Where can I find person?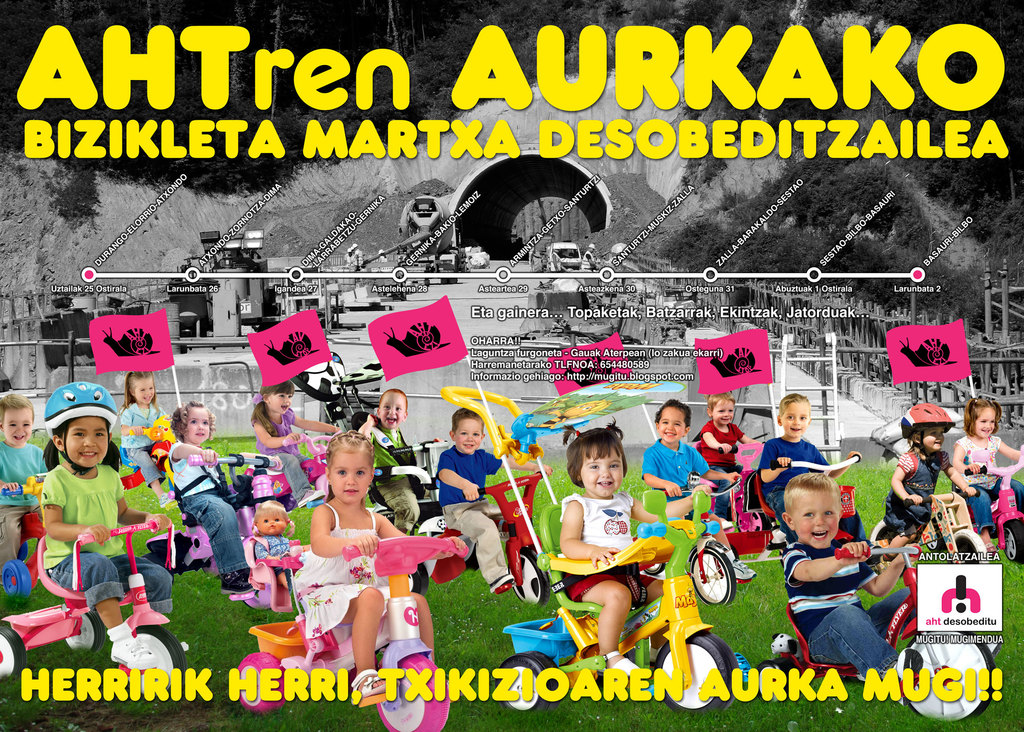
You can find it at (122, 373, 175, 509).
